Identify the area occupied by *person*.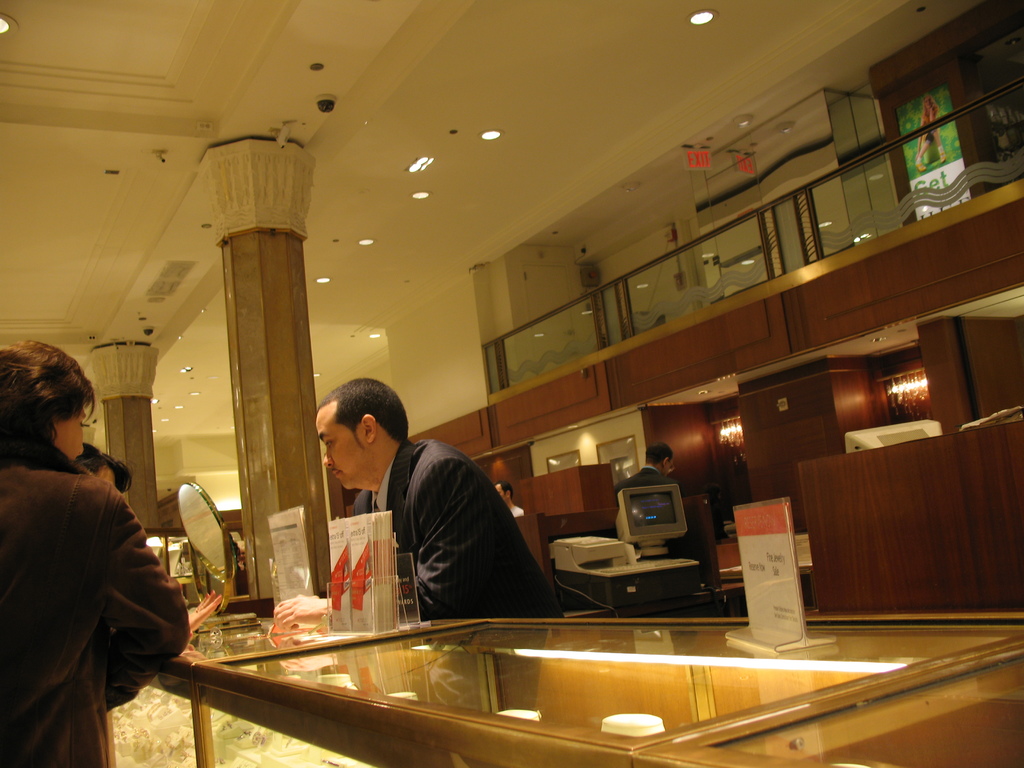
Area: <region>339, 401, 550, 653</region>.
